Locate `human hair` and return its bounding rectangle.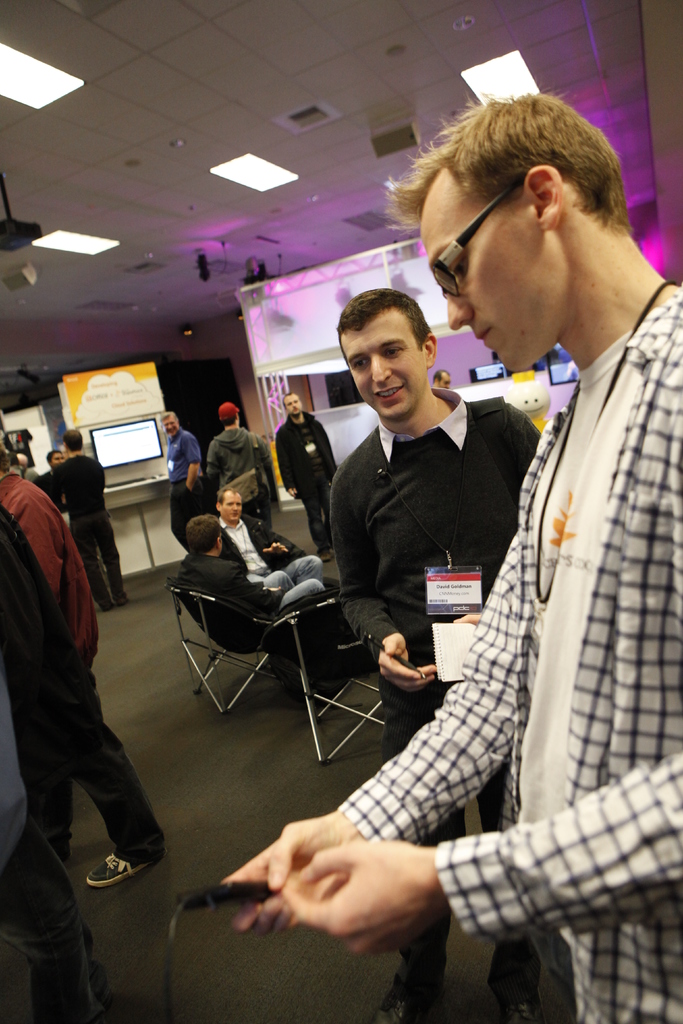
region(67, 428, 79, 451).
